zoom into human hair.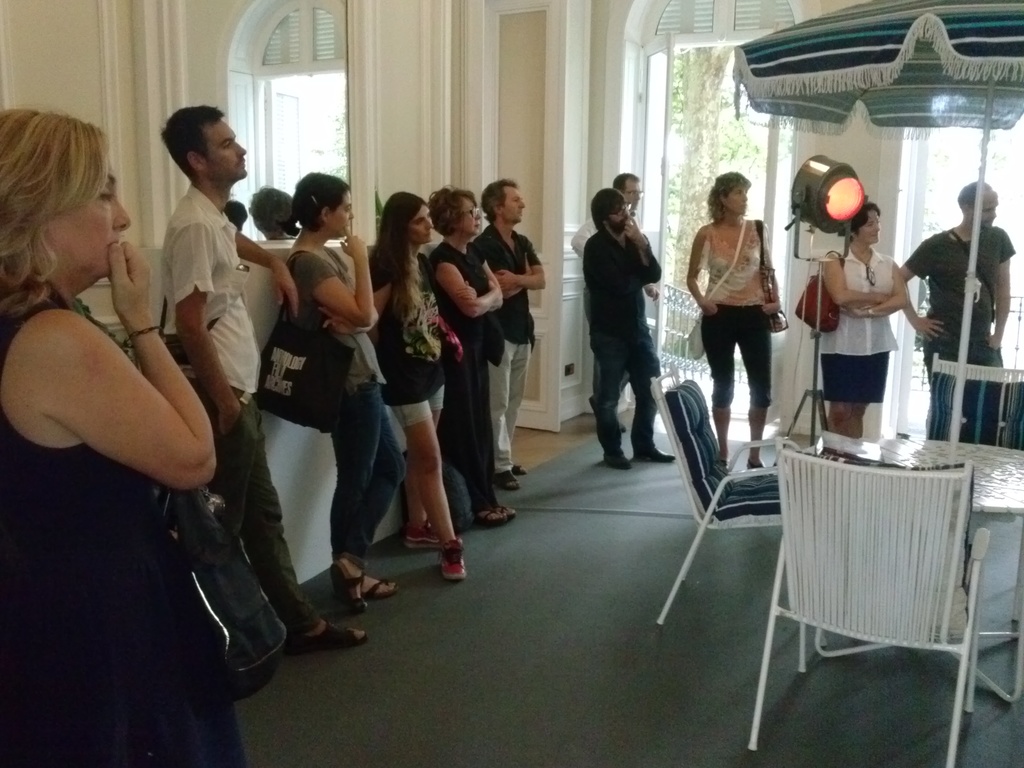
Zoom target: {"left": 705, "top": 170, "right": 753, "bottom": 226}.
